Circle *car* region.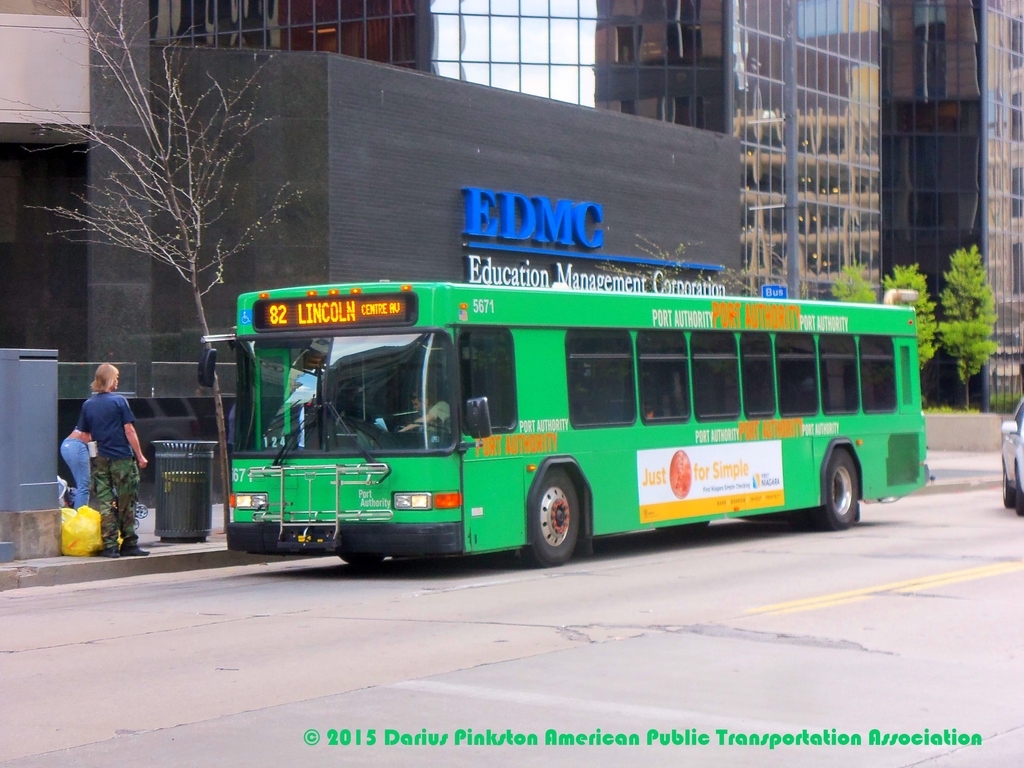
Region: rect(999, 397, 1023, 518).
